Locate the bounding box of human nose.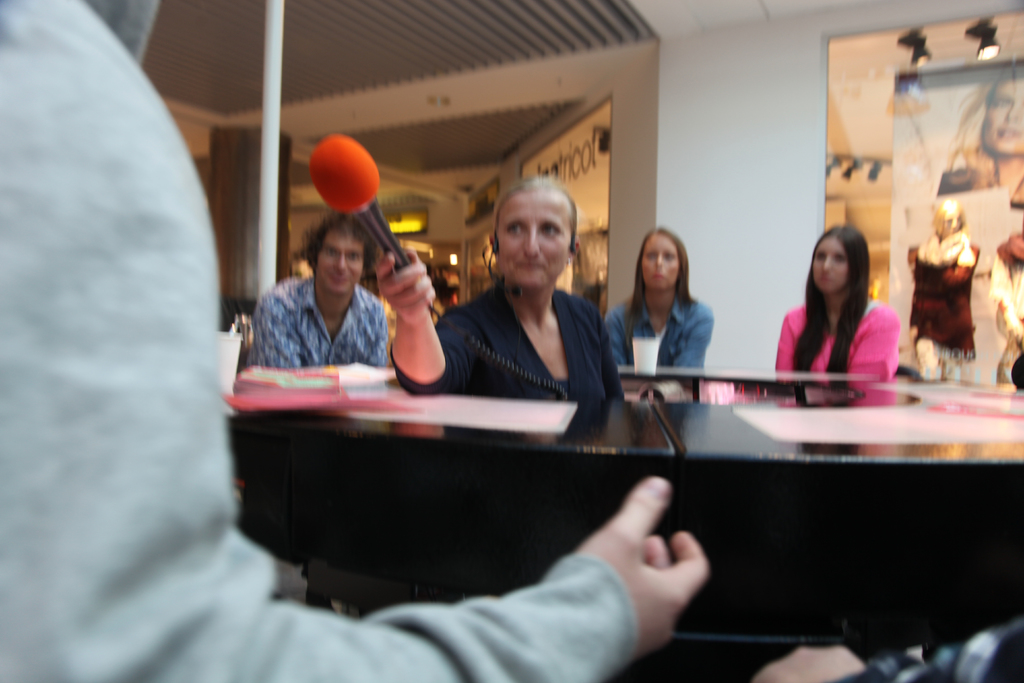
Bounding box: l=657, t=256, r=662, b=268.
